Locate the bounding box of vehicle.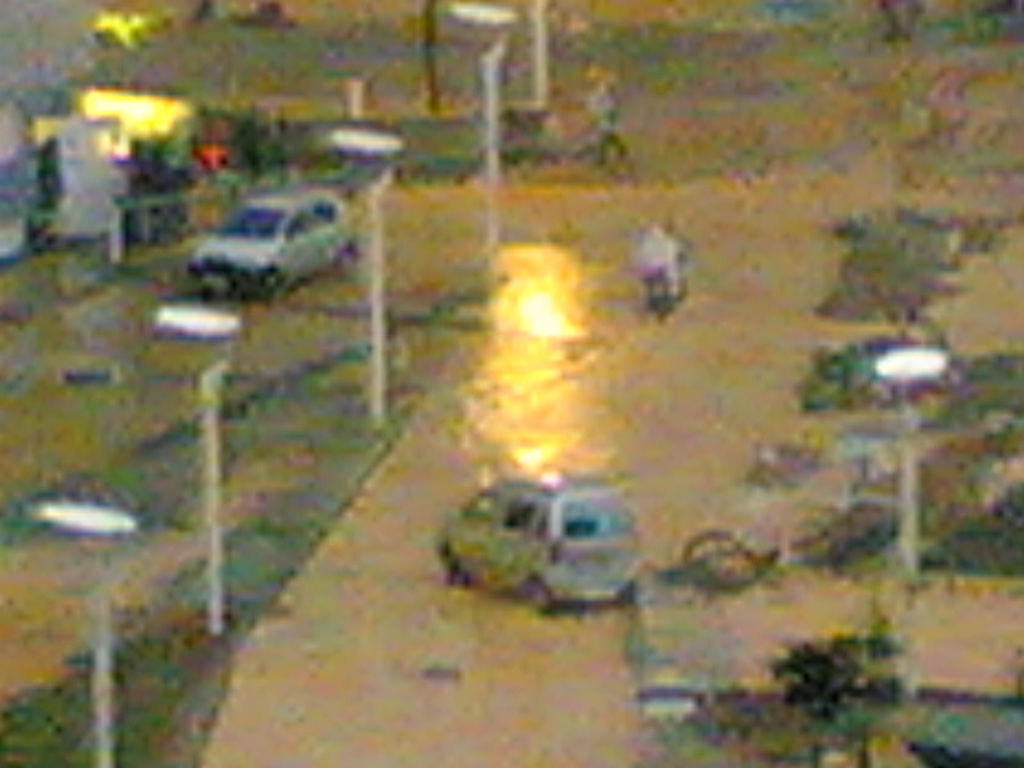
Bounding box: l=435, t=475, r=645, b=616.
